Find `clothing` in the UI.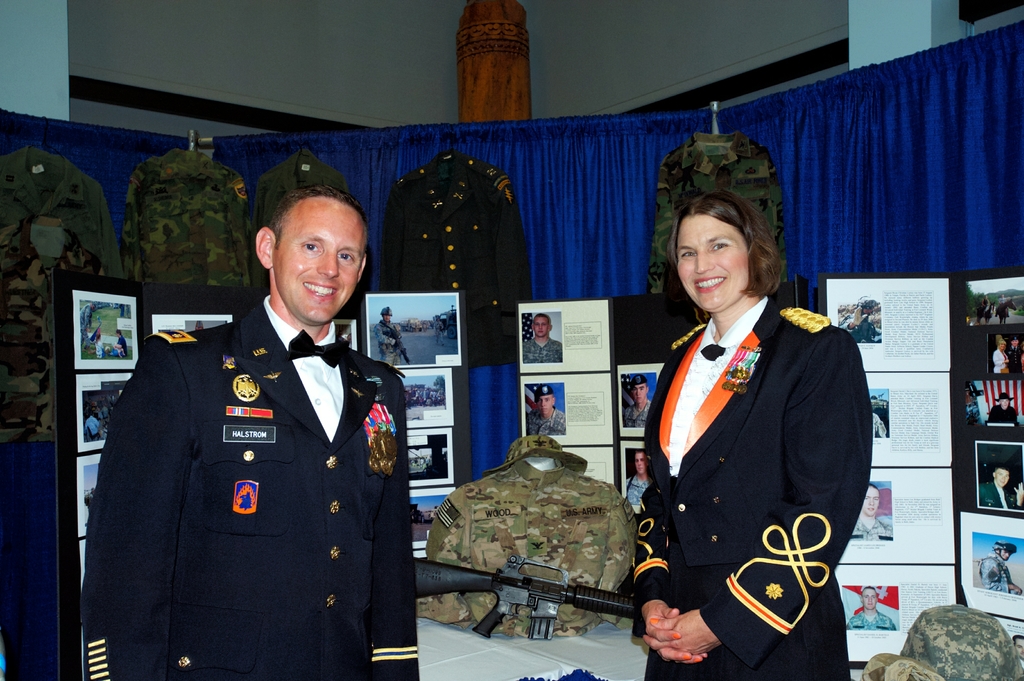
UI element at rect(622, 284, 877, 680).
